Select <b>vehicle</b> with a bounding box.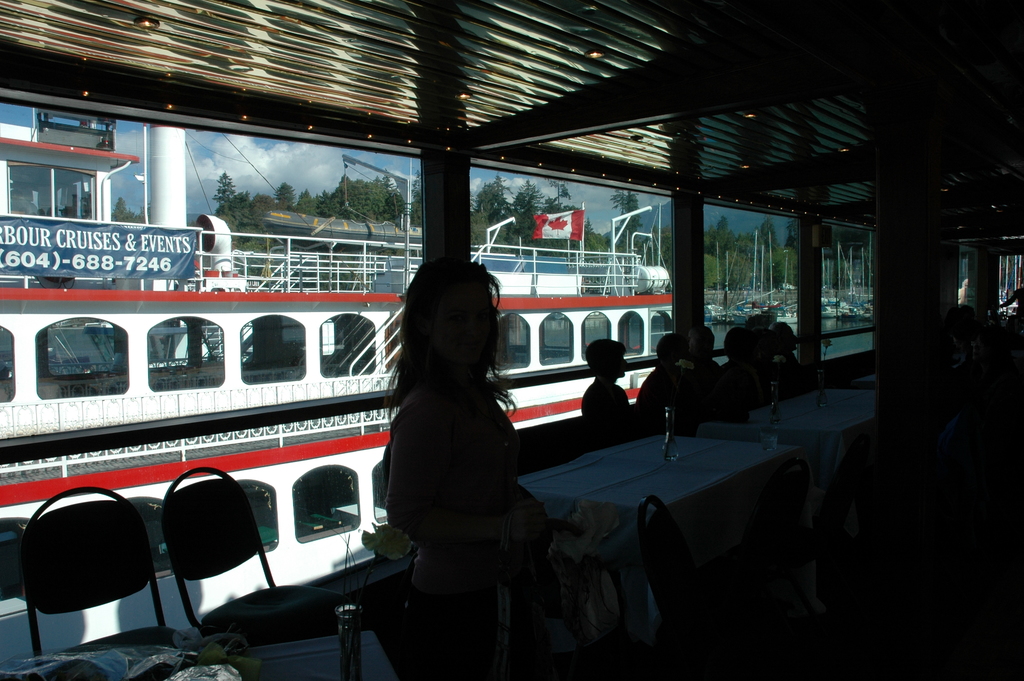
[1, 0, 1023, 680].
